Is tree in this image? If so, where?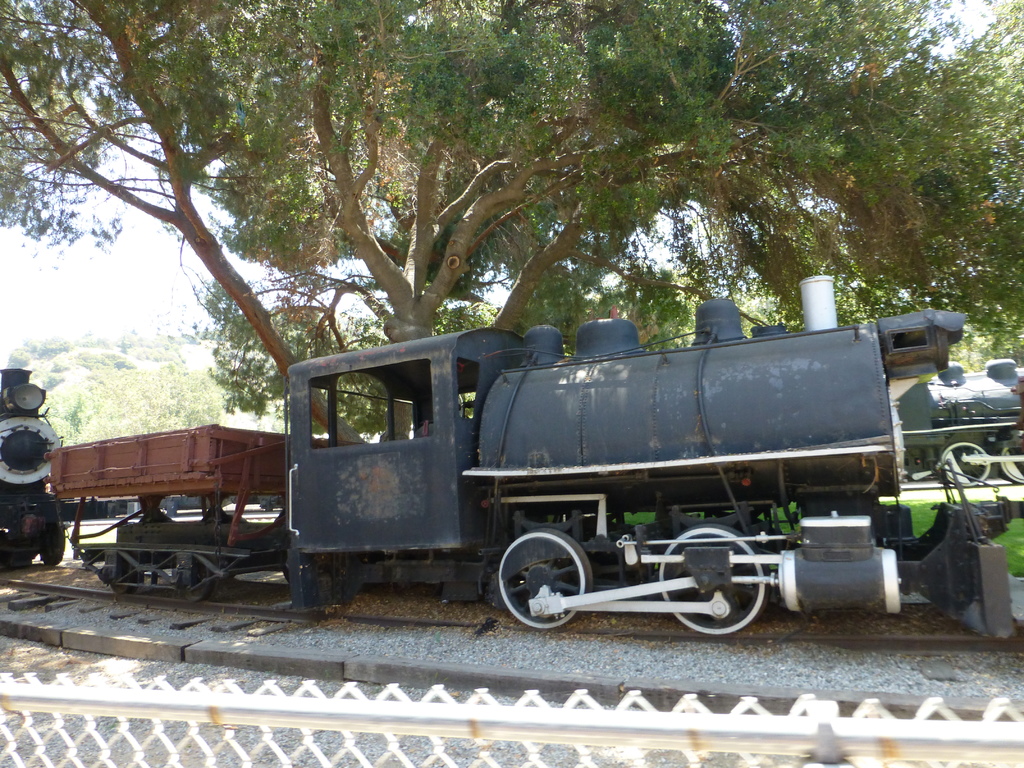
Yes, at region(0, 0, 1019, 441).
